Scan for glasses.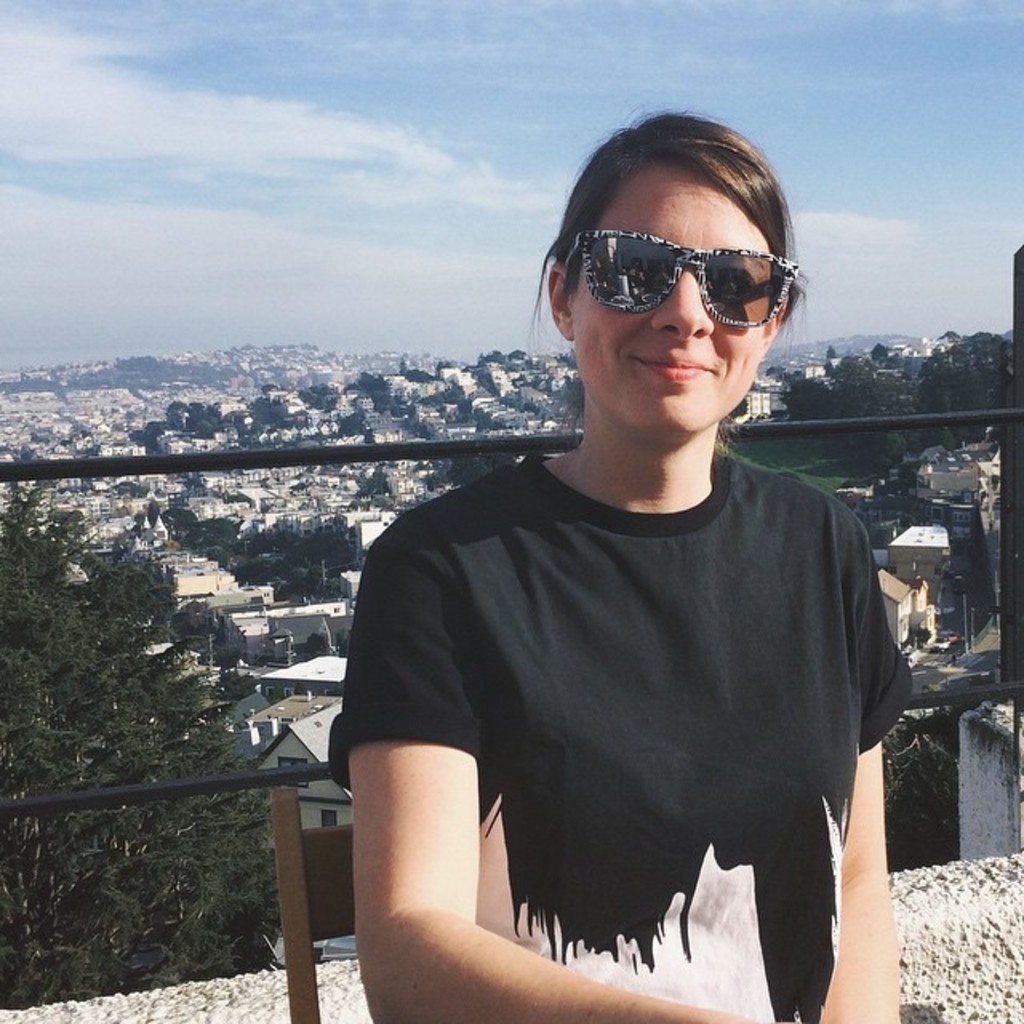
Scan result: Rect(570, 210, 806, 304).
